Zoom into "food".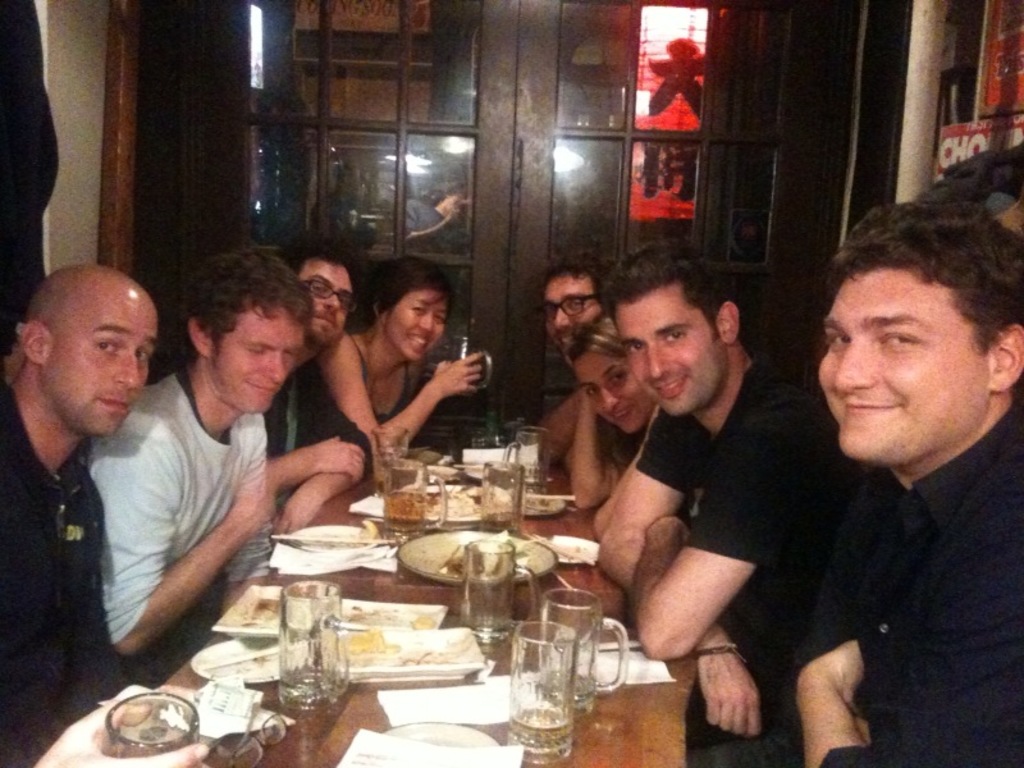
Zoom target: select_region(348, 520, 378, 550).
